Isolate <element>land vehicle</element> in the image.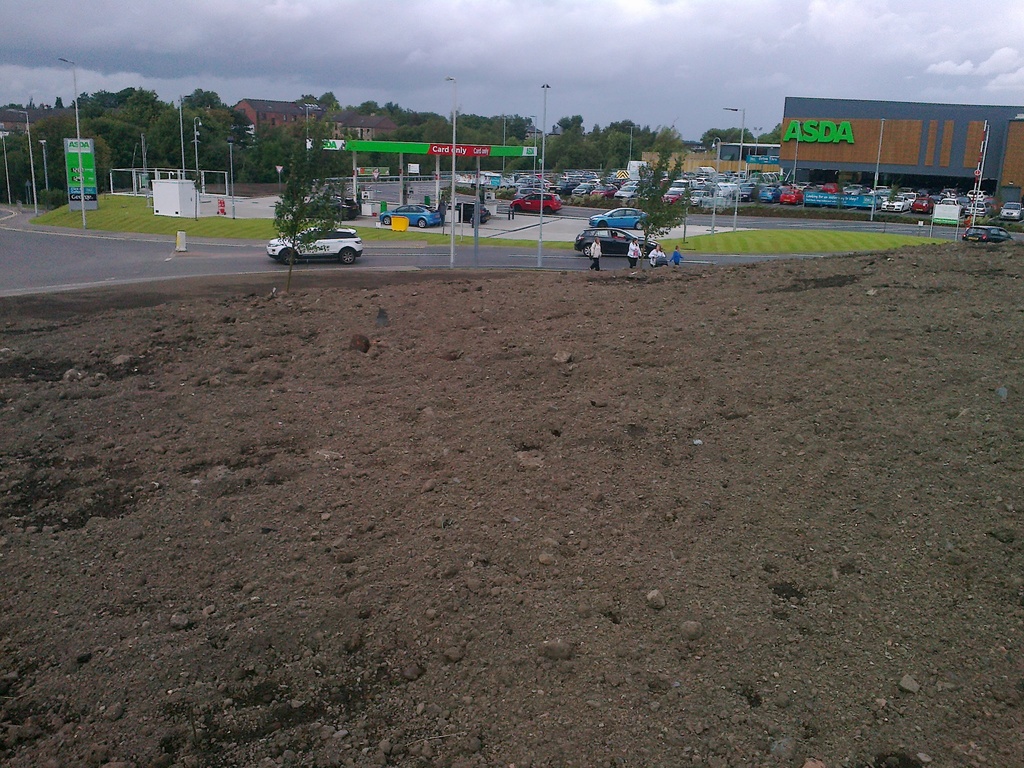
Isolated region: 380, 202, 443, 227.
